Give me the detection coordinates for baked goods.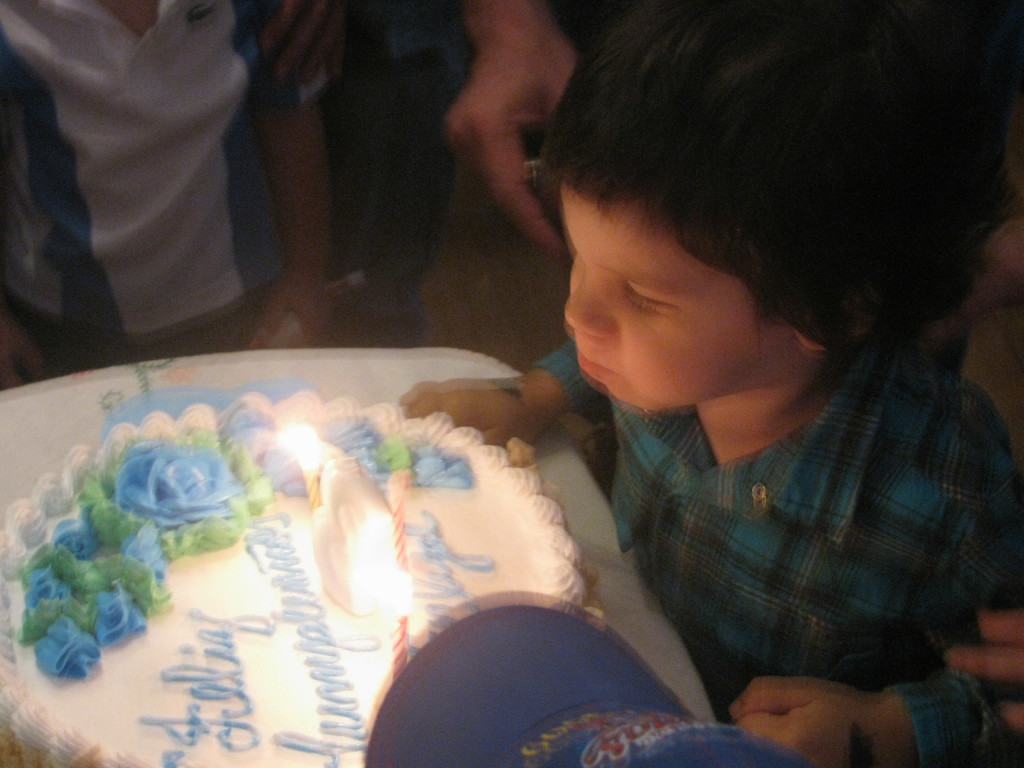
<region>29, 357, 586, 743</region>.
